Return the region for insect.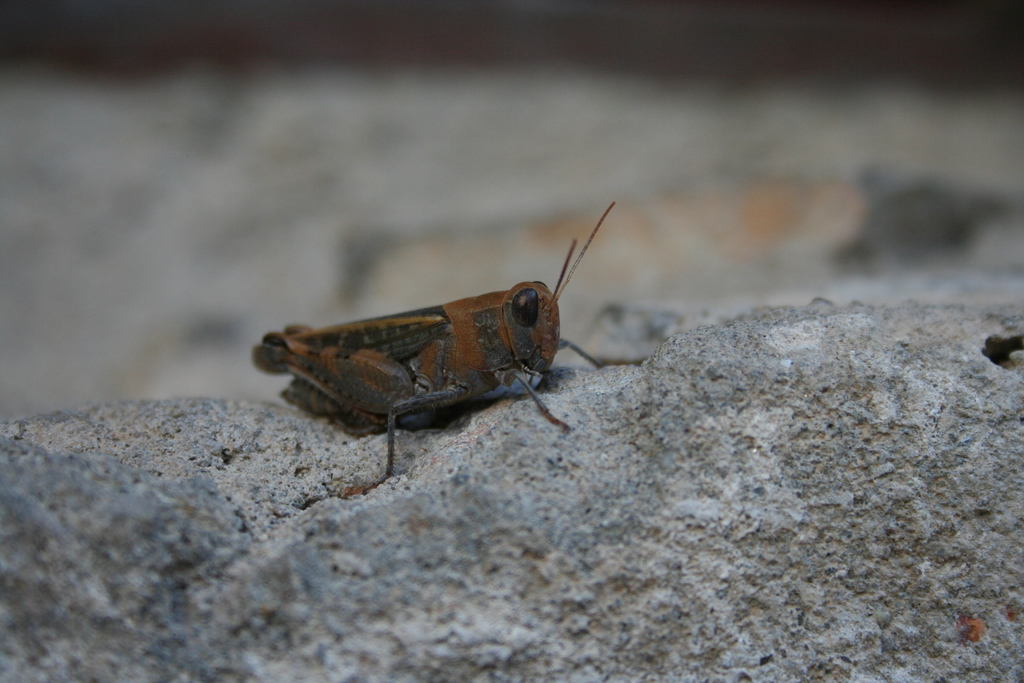
[x1=248, y1=203, x2=650, y2=496].
